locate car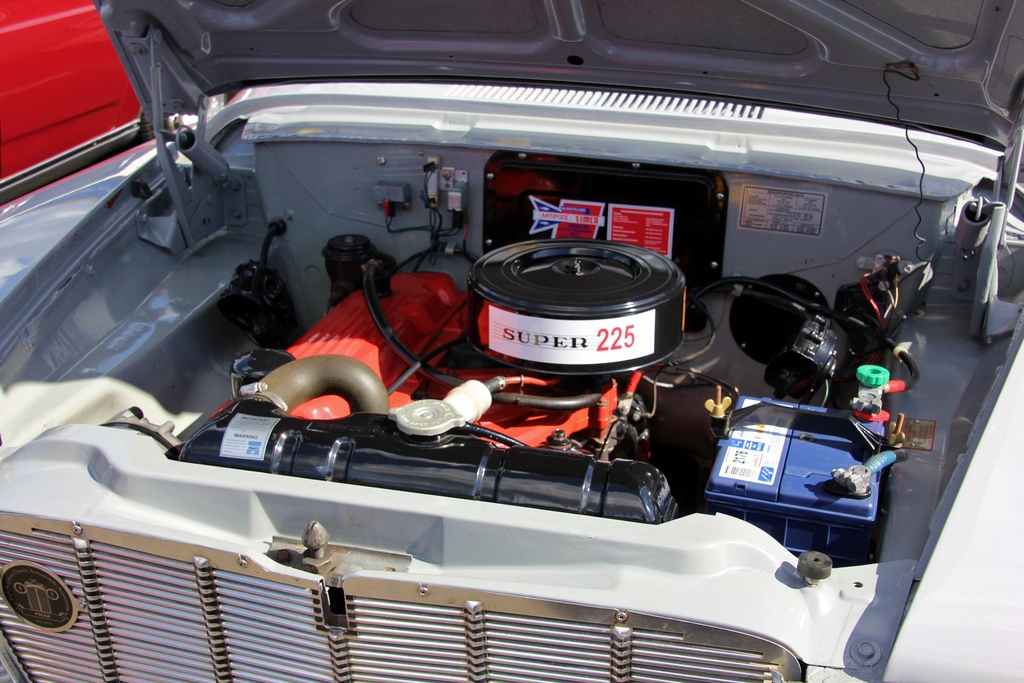
pyautogui.locateOnScreen(0, 0, 148, 207)
